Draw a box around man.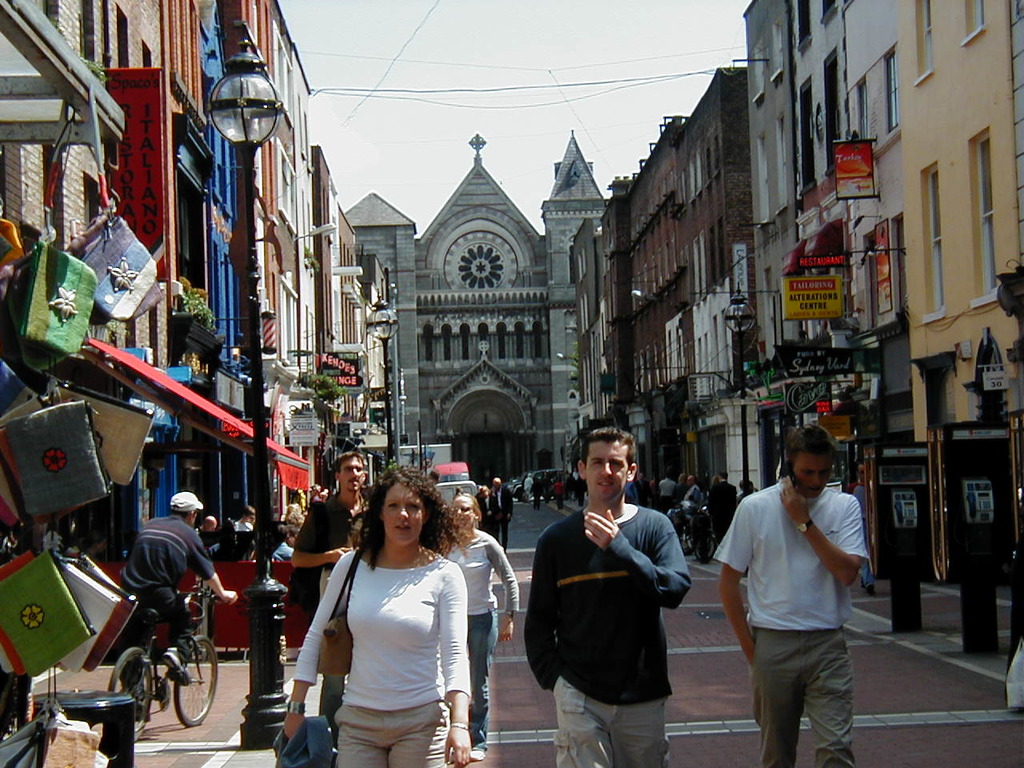
709, 422, 870, 767.
